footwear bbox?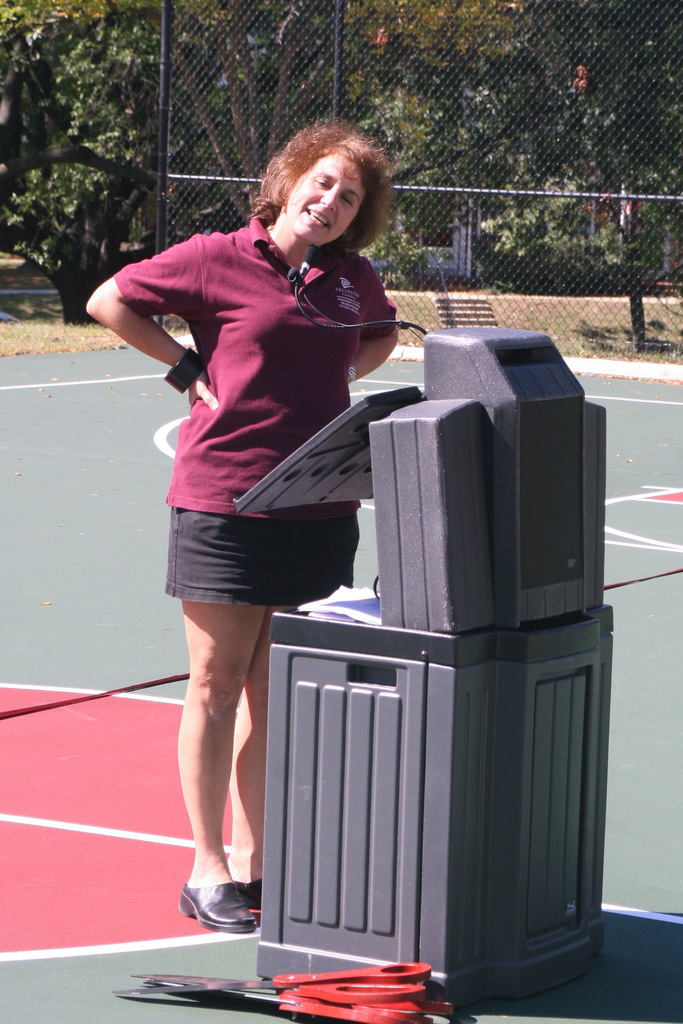
{"left": 172, "top": 876, "right": 259, "bottom": 935}
